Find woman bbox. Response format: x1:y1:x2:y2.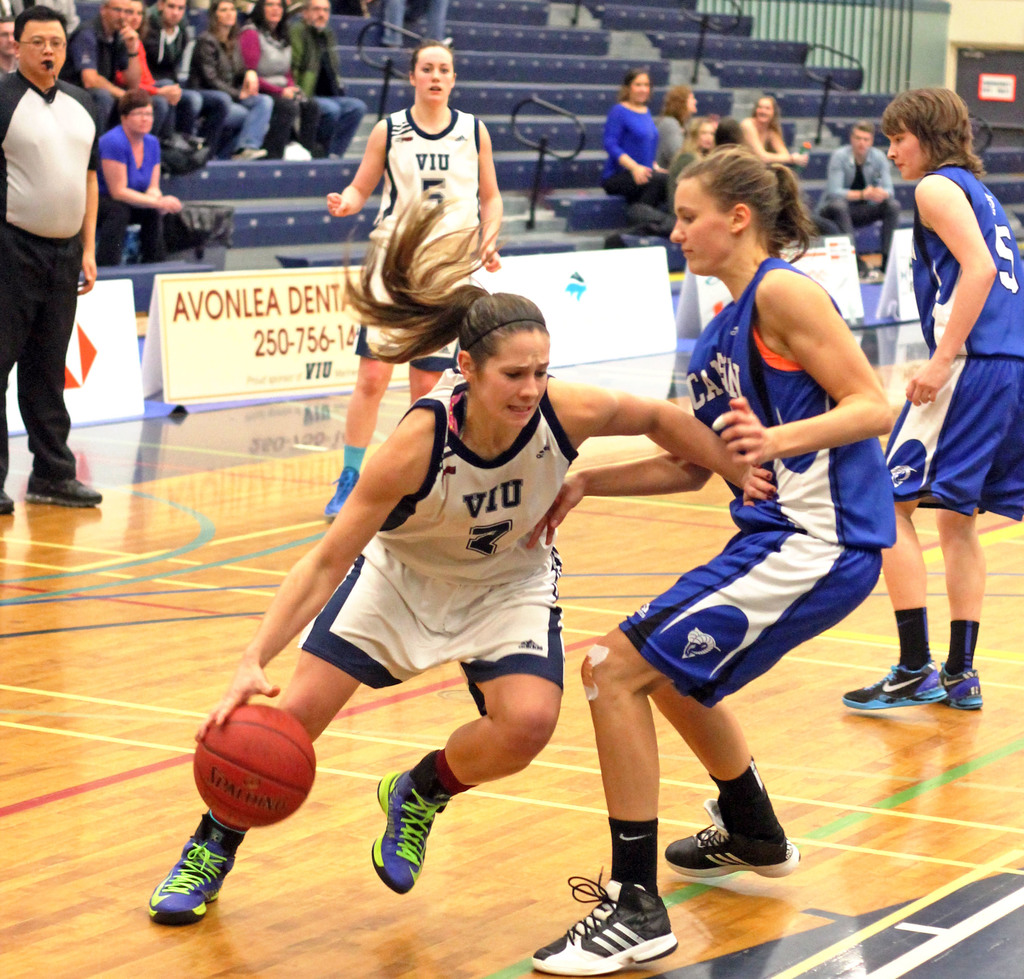
189:0:273:158.
